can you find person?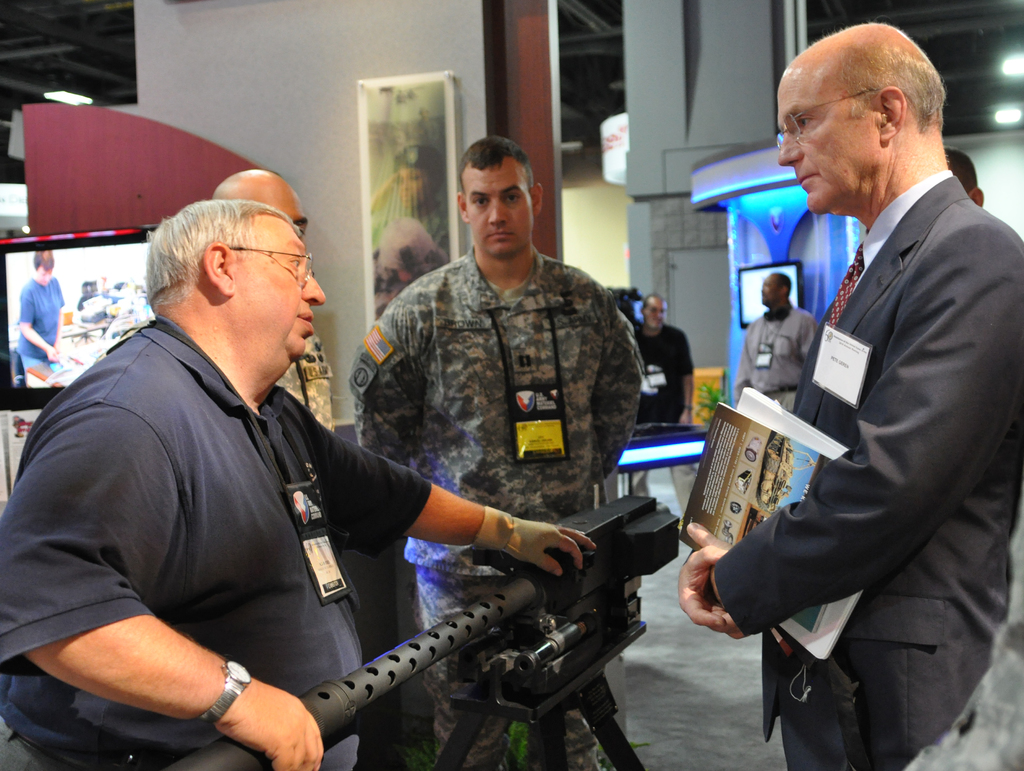
Yes, bounding box: bbox=(639, 295, 699, 426).
